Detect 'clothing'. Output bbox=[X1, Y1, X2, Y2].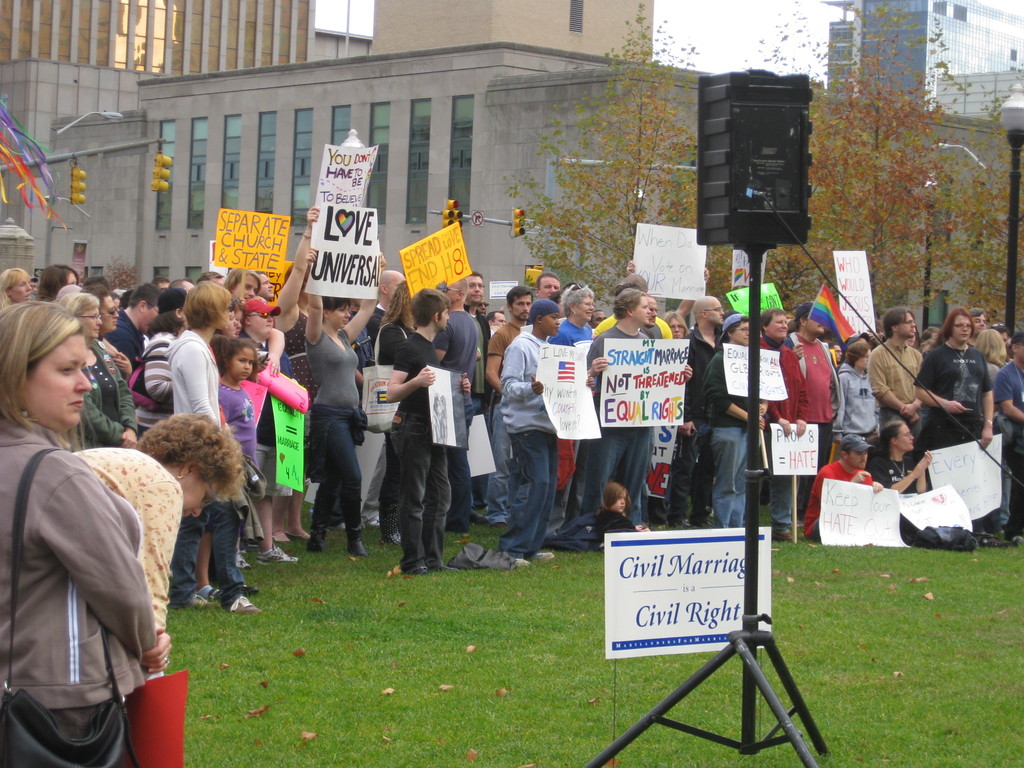
bbox=[636, 321, 660, 341].
